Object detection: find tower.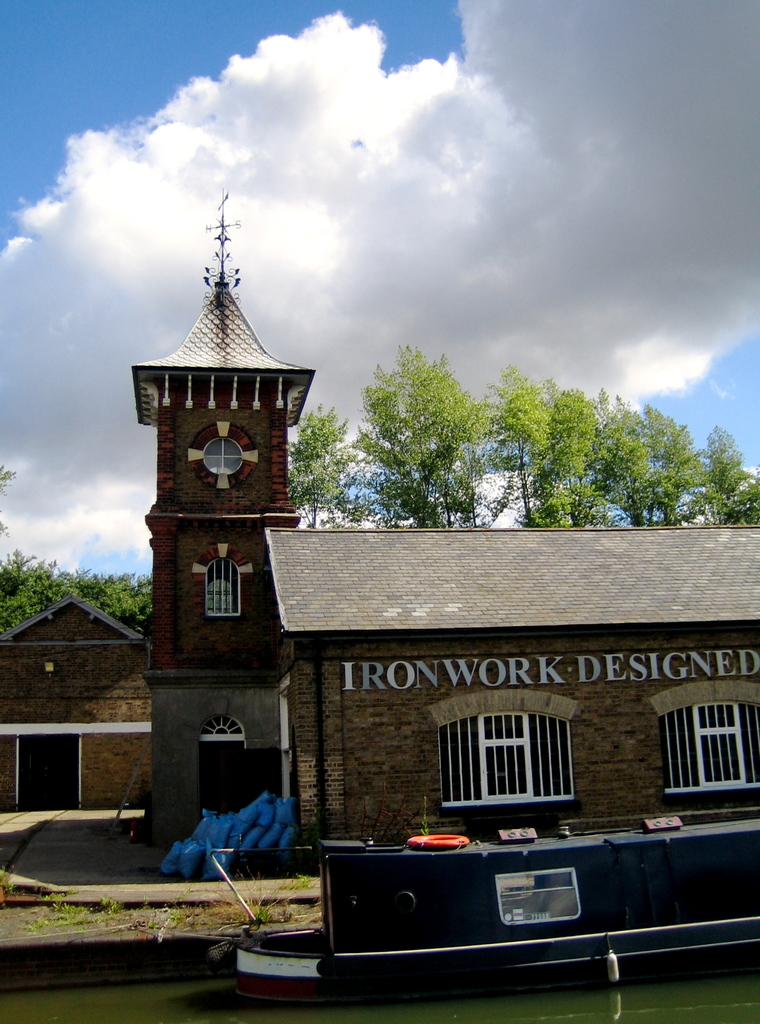
rect(99, 273, 356, 669).
